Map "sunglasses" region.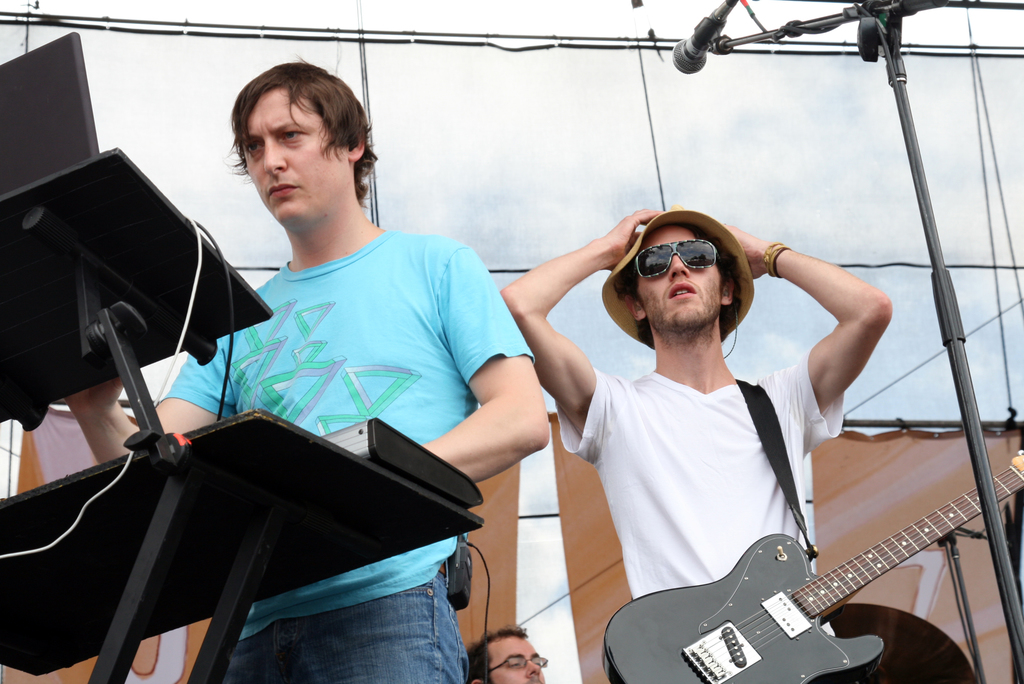
Mapped to 637,239,721,279.
